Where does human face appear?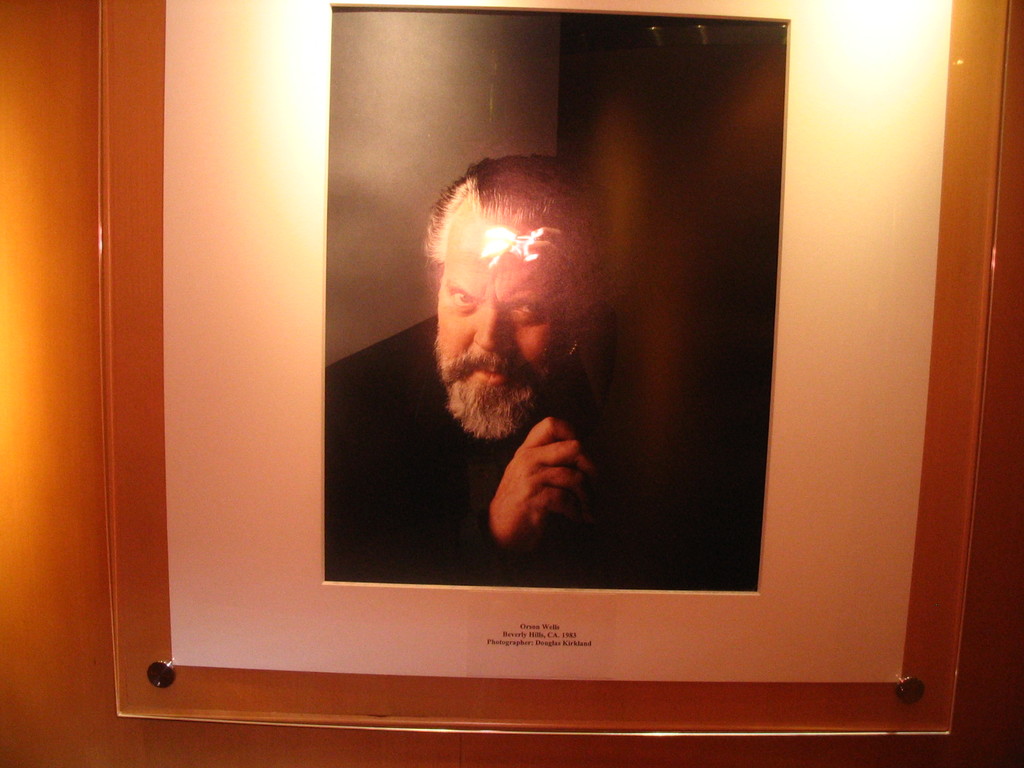
Appears at crop(439, 206, 571, 436).
